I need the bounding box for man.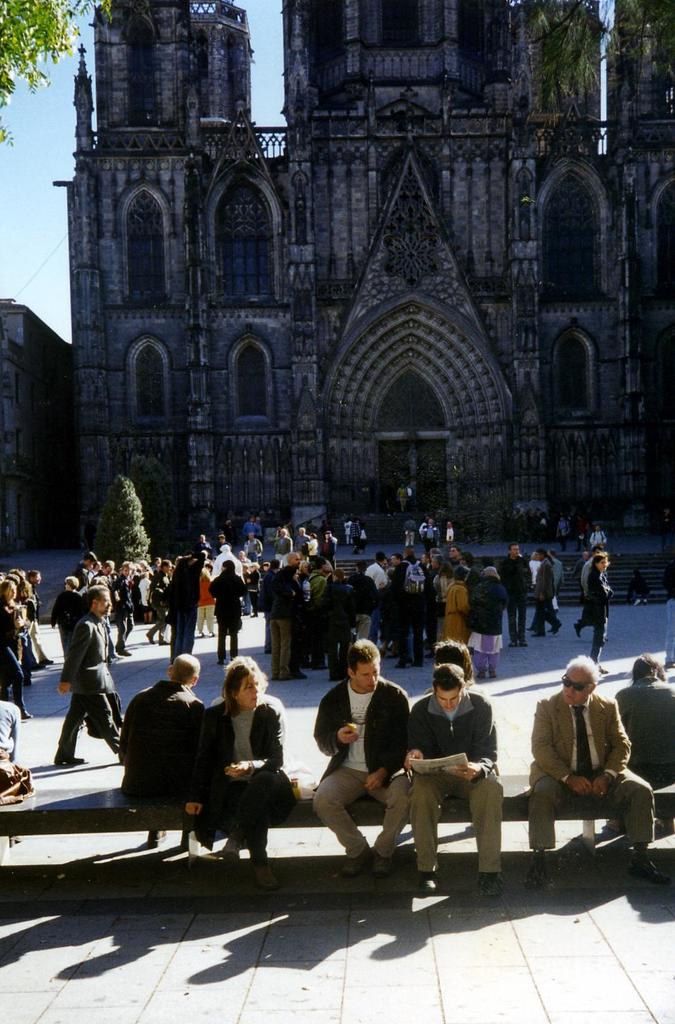
Here it is: bbox=(306, 639, 419, 878).
